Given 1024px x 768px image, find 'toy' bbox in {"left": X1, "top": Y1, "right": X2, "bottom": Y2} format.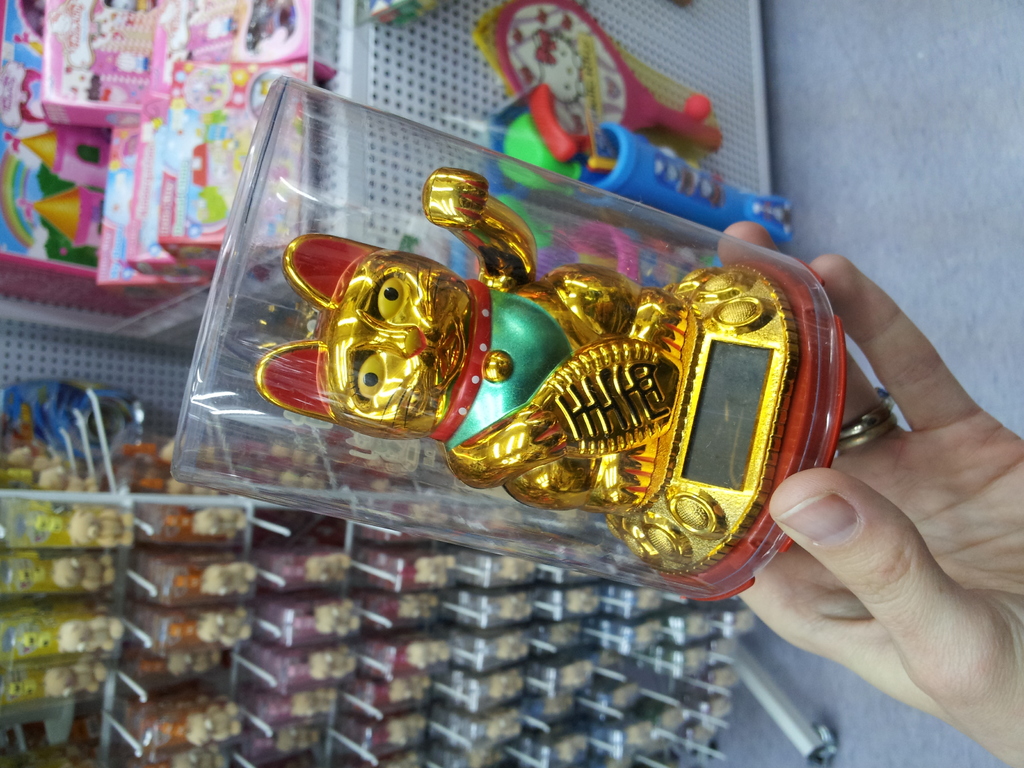
{"left": 620, "top": 722, "right": 652, "bottom": 756}.
